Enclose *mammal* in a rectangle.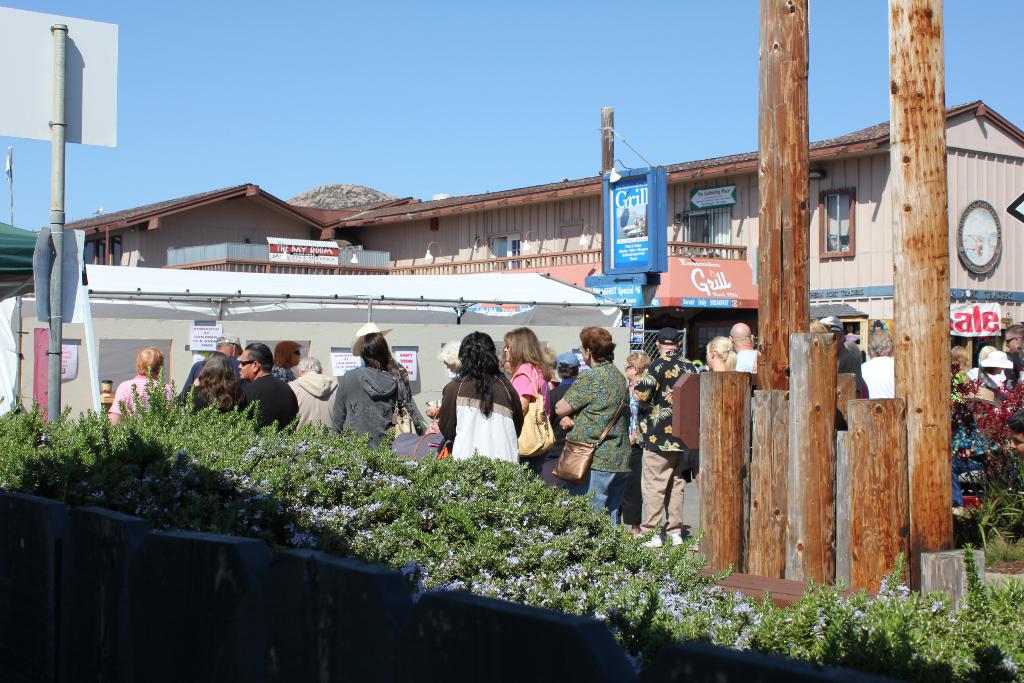
<region>811, 318, 828, 334</region>.
